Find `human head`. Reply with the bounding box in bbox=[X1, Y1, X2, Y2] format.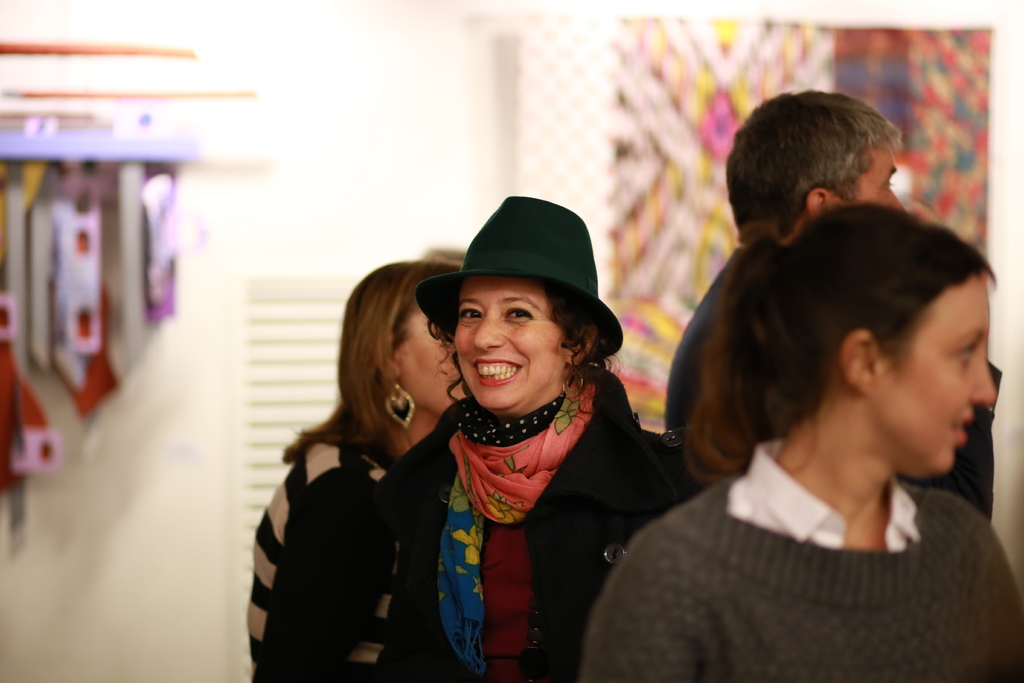
bbox=[451, 200, 604, 414].
